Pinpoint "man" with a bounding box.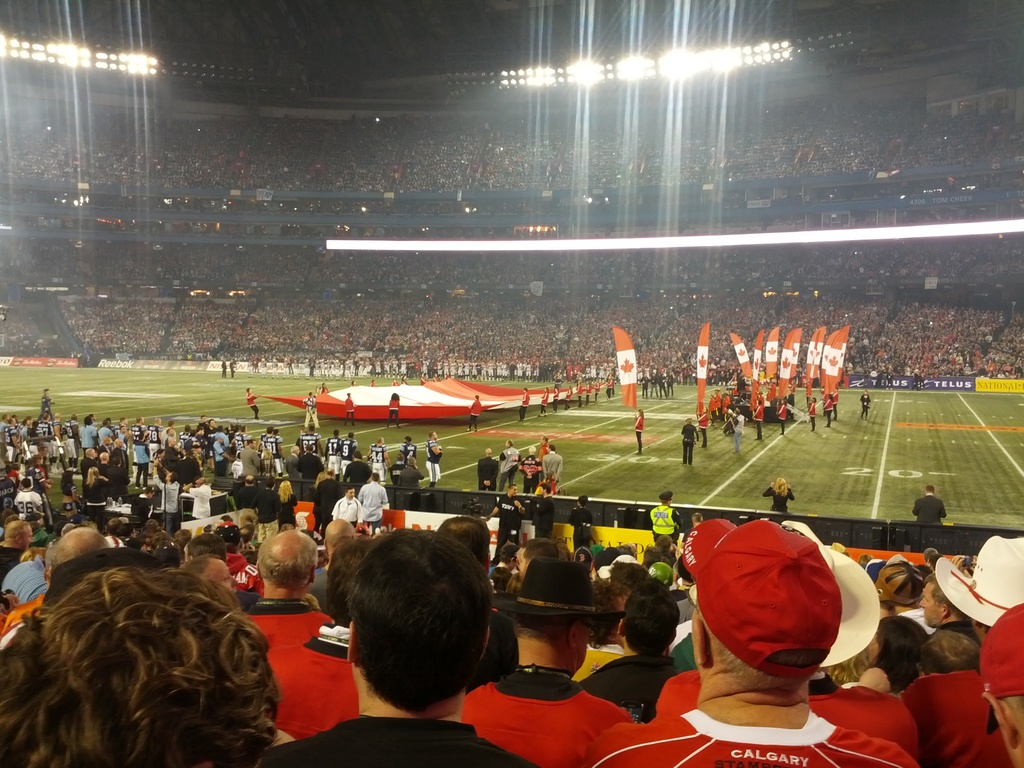
Rect(40, 386, 54, 424).
